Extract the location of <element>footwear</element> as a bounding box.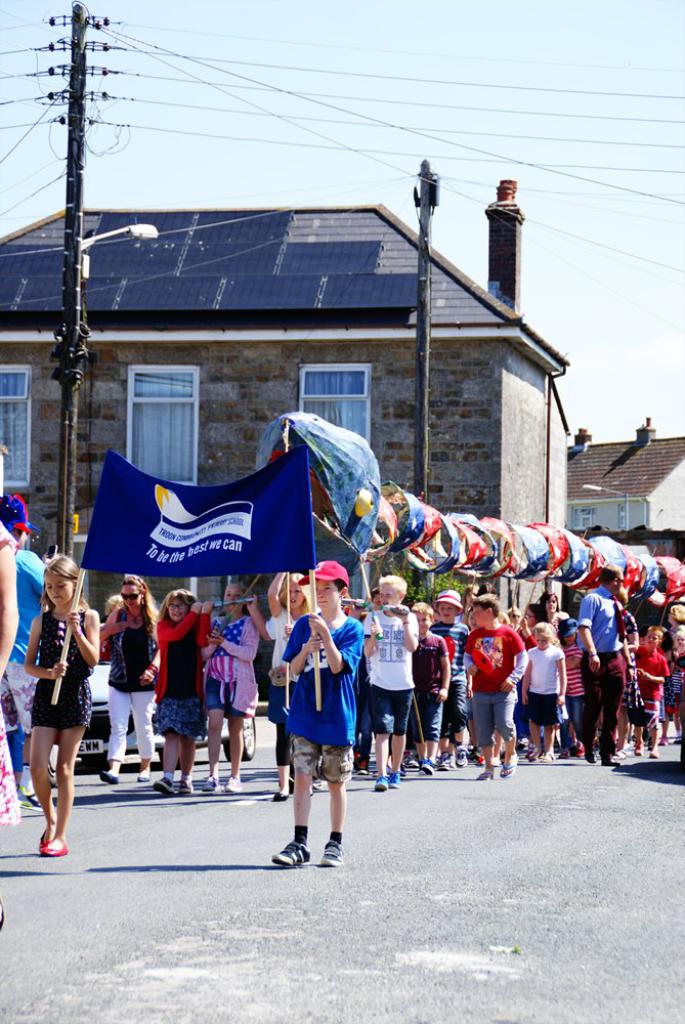
region(179, 775, 194, 795).
